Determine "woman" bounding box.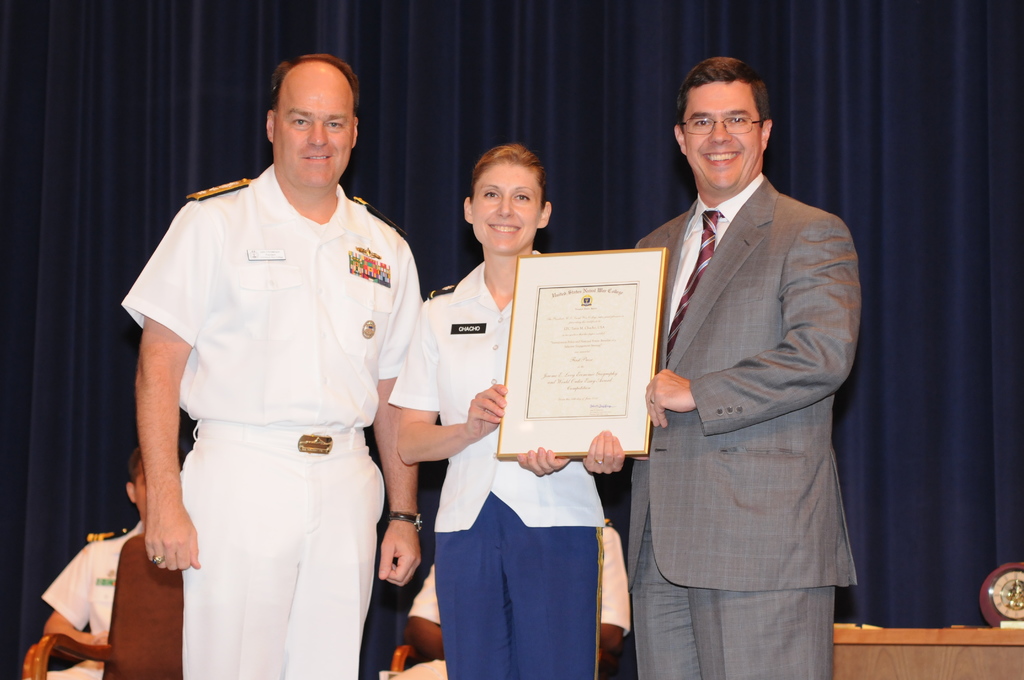
Determined: [407,163,598,676].
